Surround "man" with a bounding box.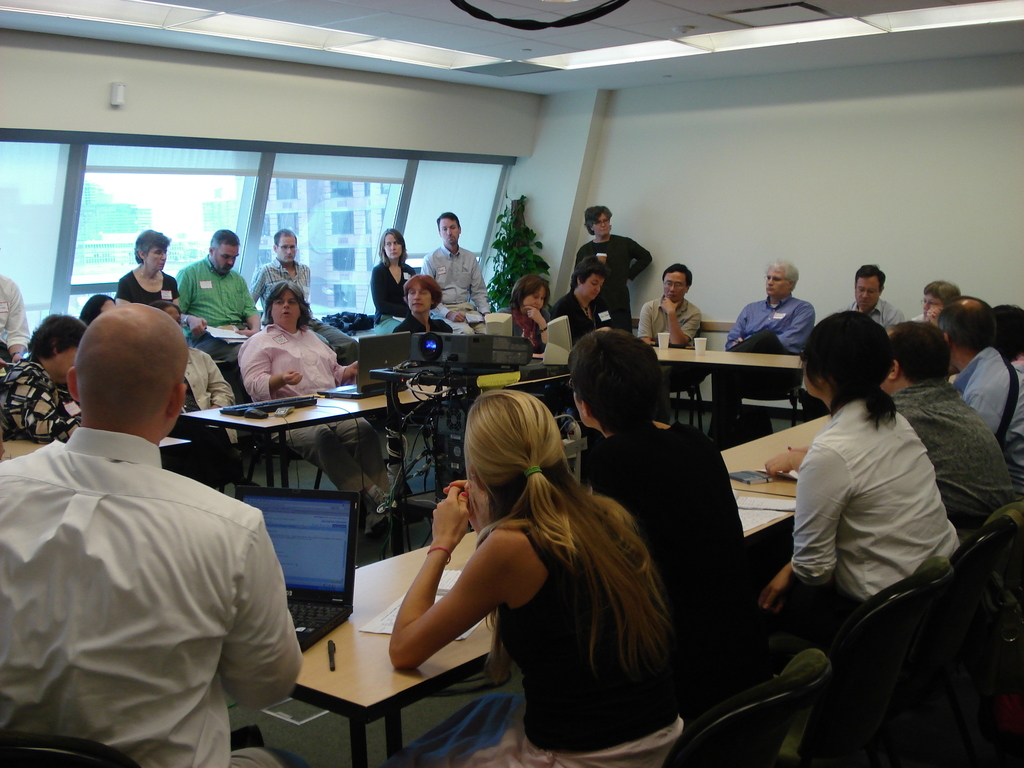
rect(12, 257, 291, 748).
